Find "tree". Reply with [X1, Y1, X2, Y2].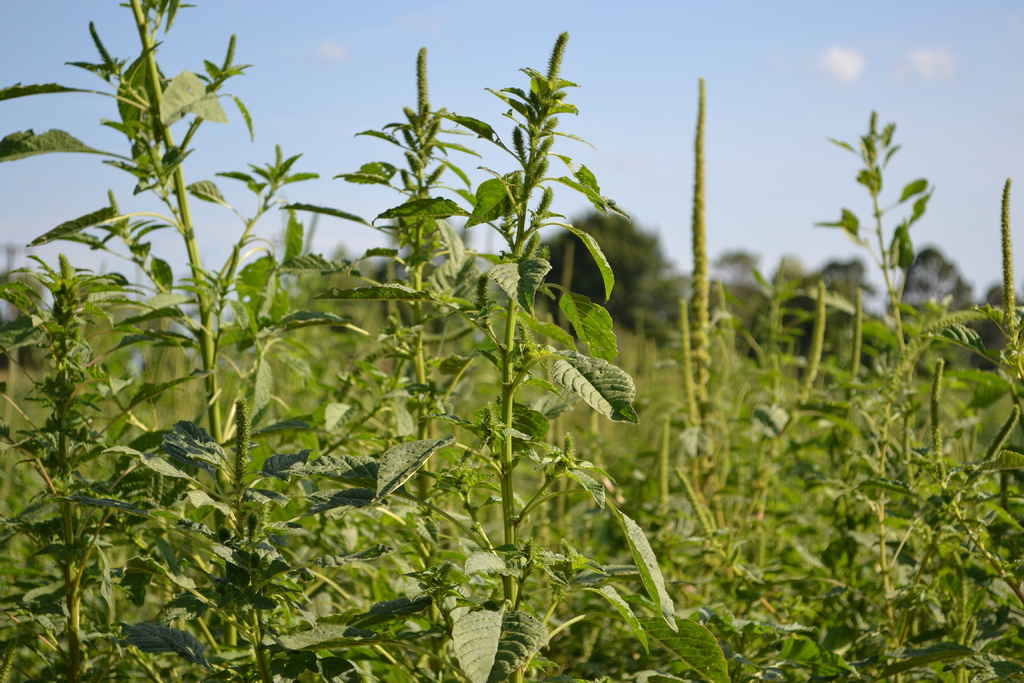
[537, 218, 690, 346].
